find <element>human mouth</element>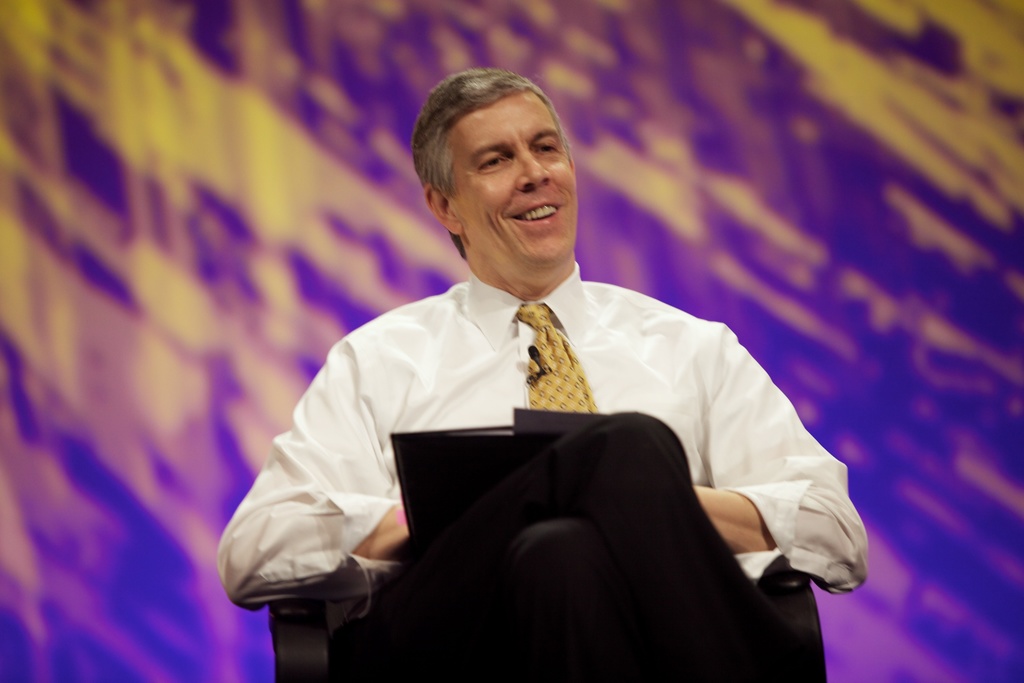
(left=510, top=197, right=560, bottom=230)
